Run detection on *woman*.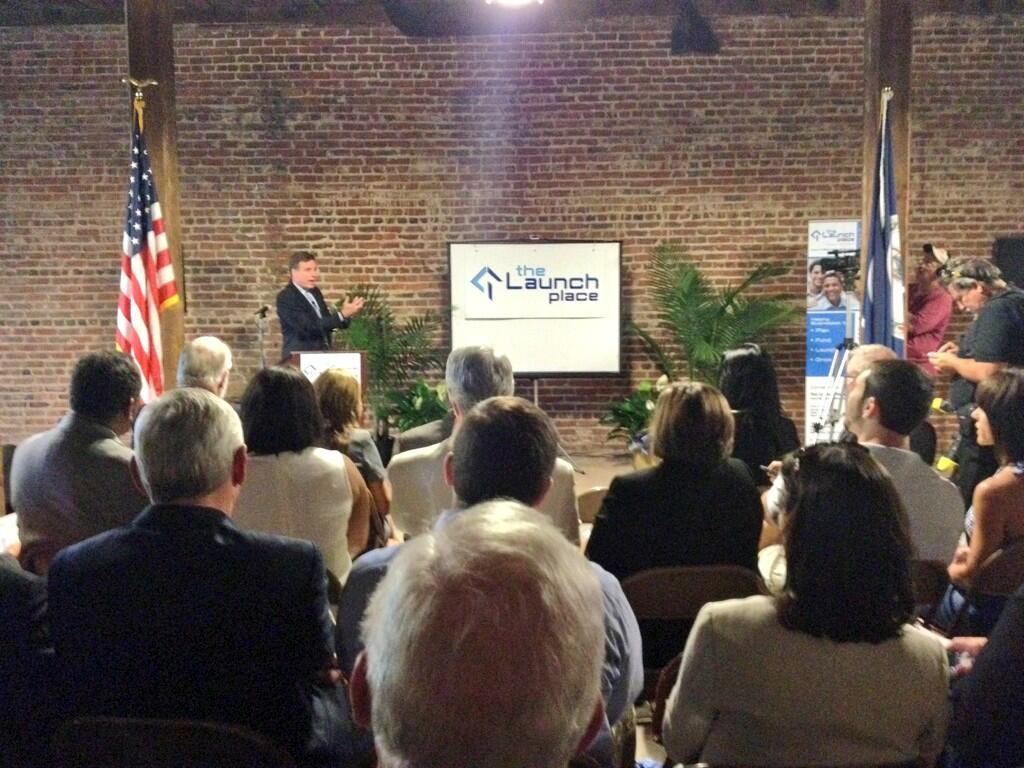
Result: detection(304, 365, 398, 550).
